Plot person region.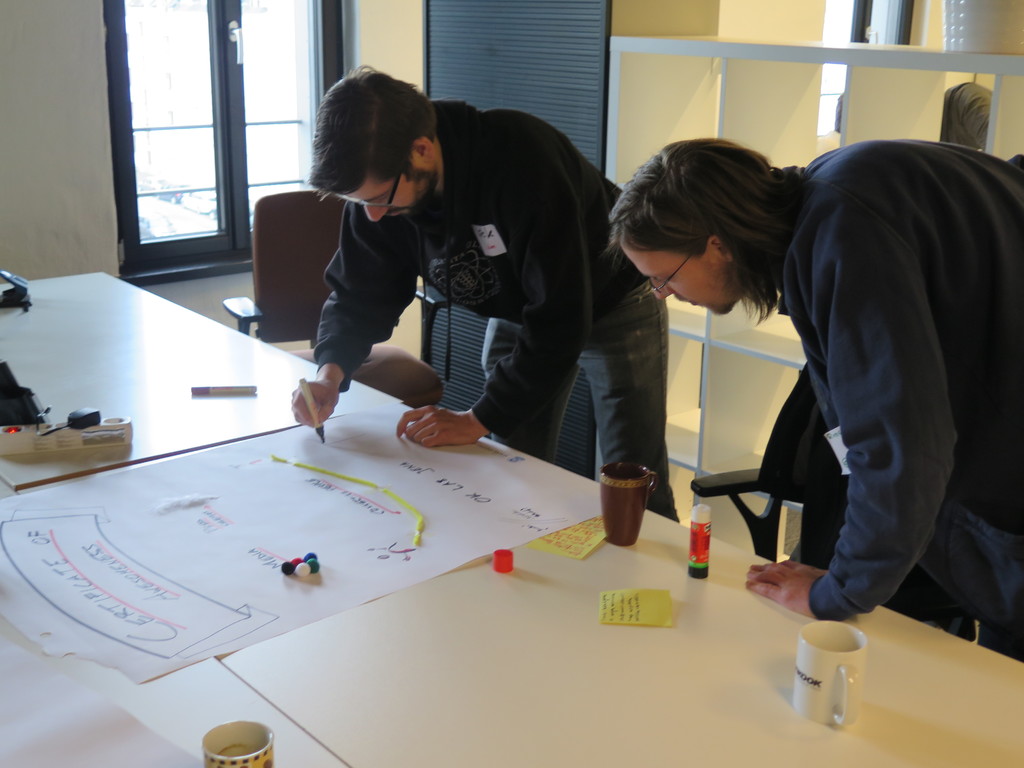
Plotted at pyautogui.locateOnScreen(600, 138, 1023, 667).
